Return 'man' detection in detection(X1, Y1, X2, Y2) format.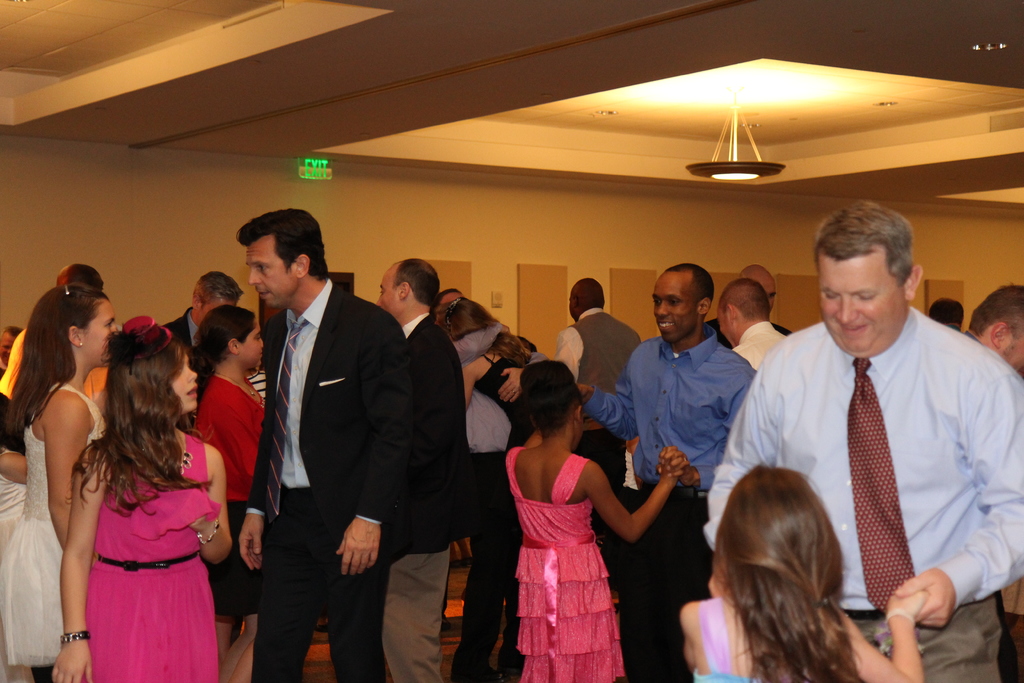
detection(963, 286, 1023, 378).
